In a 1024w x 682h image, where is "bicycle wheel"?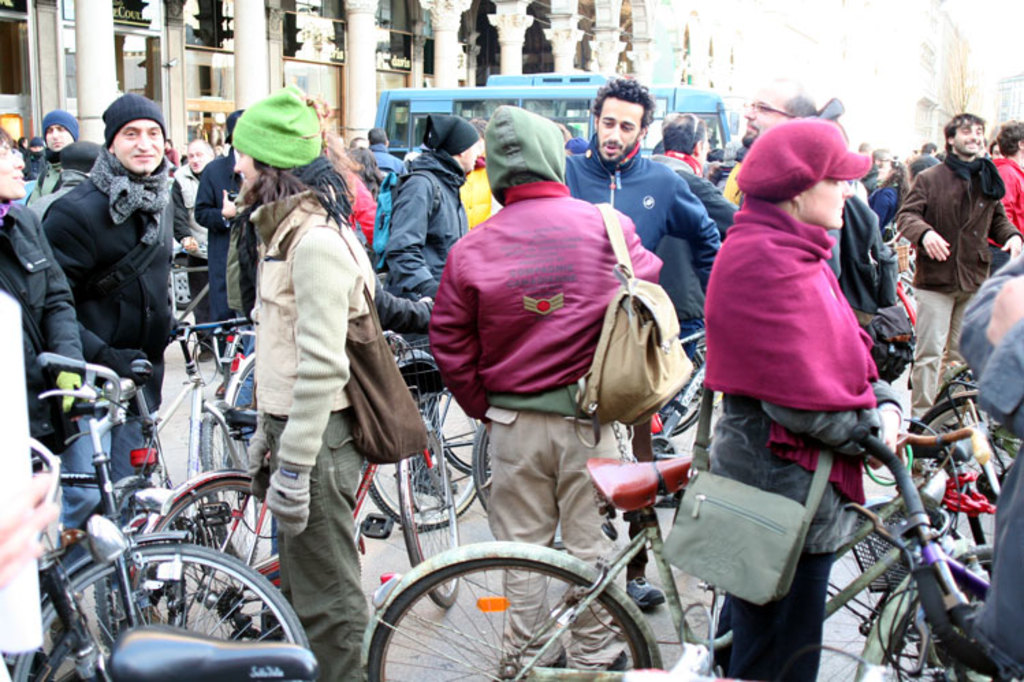
906, 392, 1023, 564.
